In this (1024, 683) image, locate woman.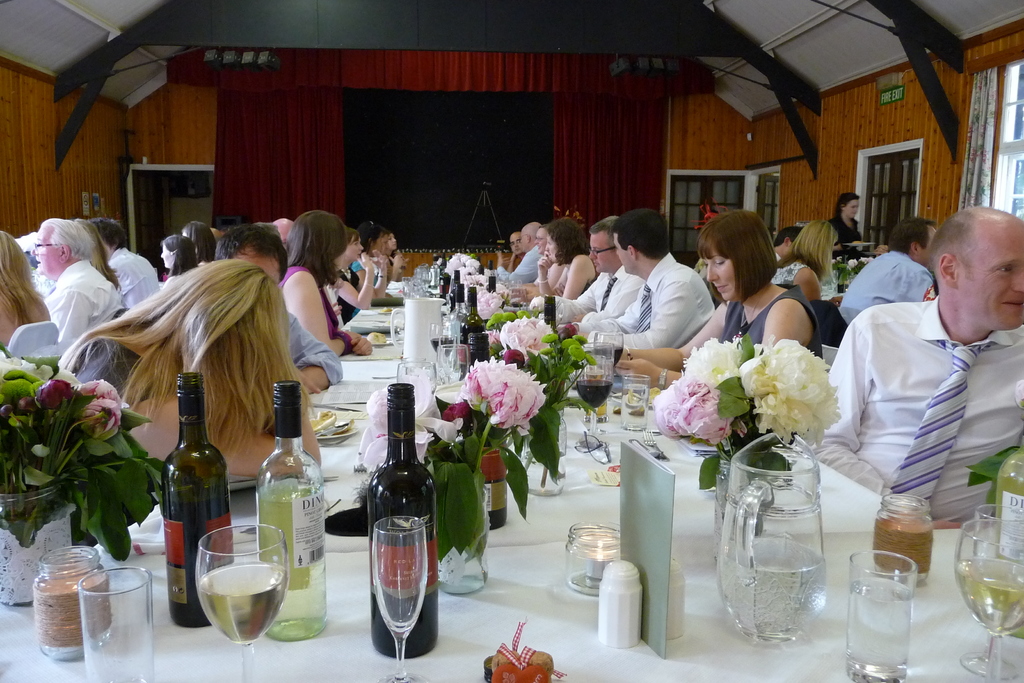
Bounding box: {"left": 832, "top": 192, "right": 868, "bottom": 254}.
